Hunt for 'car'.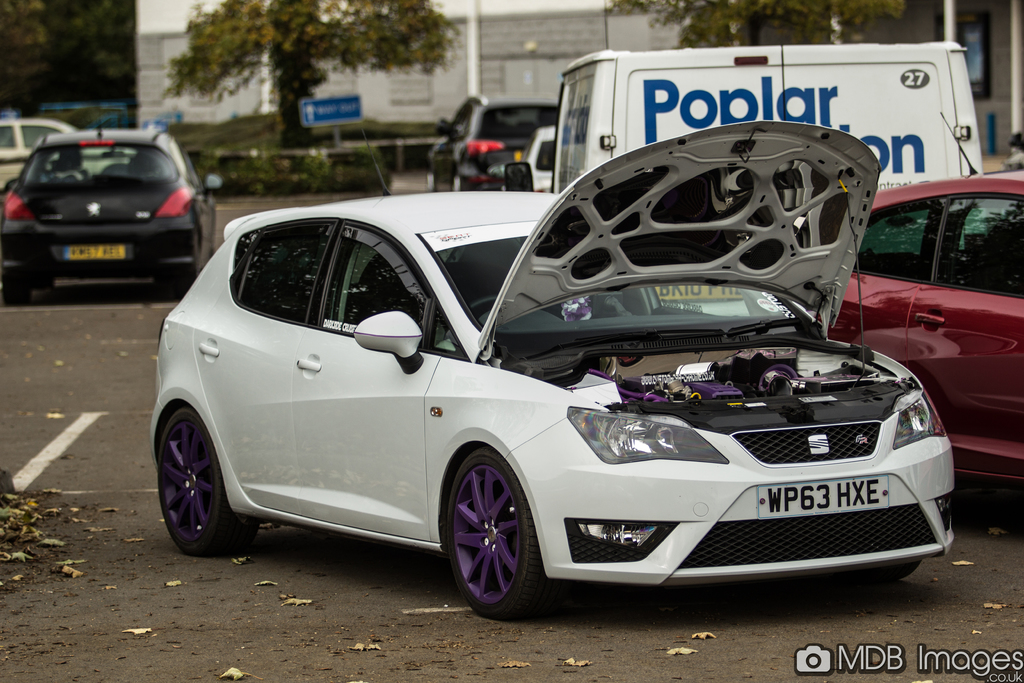
Hunted down at (144, 114, 955, 630).
